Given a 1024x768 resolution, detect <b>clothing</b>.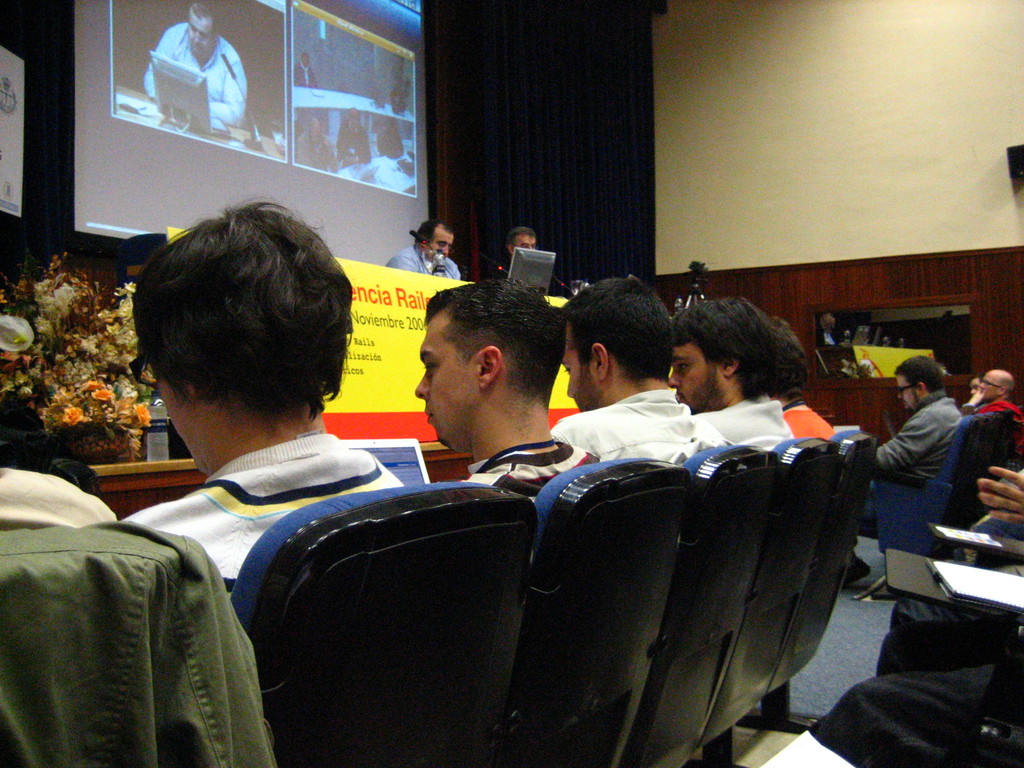
detection(118, 431, 403, 595).
